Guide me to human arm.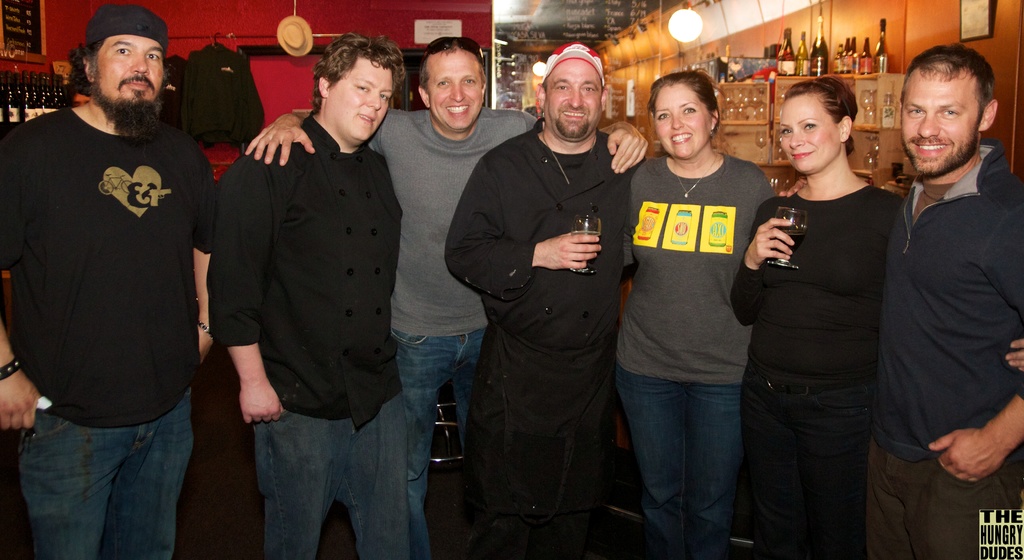
Guidance: <box>481,111,641,183</box>.
